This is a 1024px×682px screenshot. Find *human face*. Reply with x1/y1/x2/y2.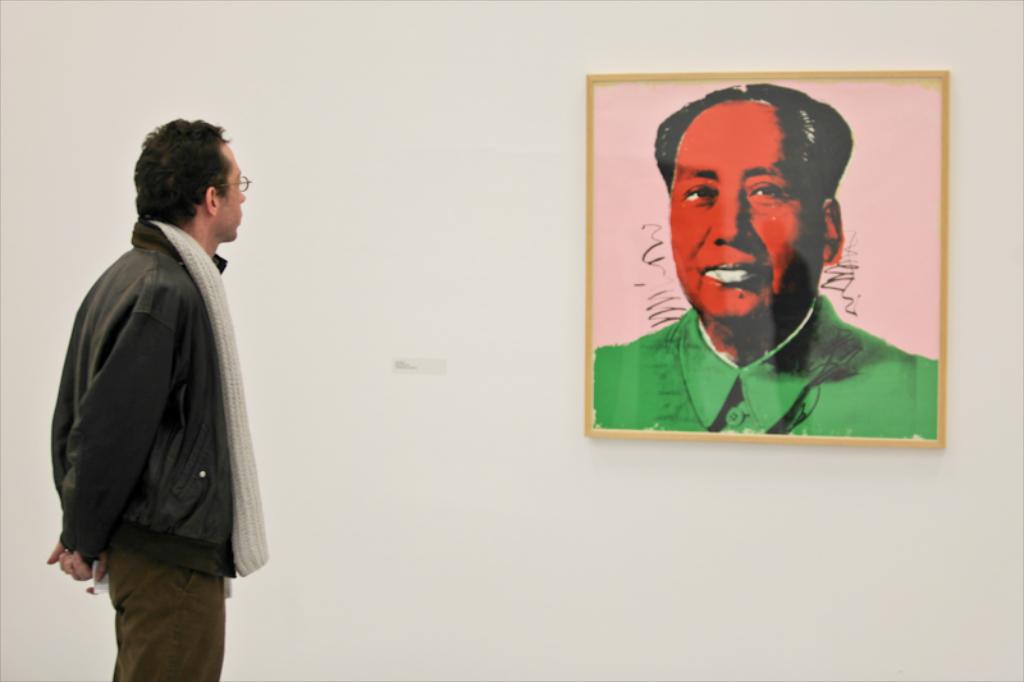
219/141/246/241.
